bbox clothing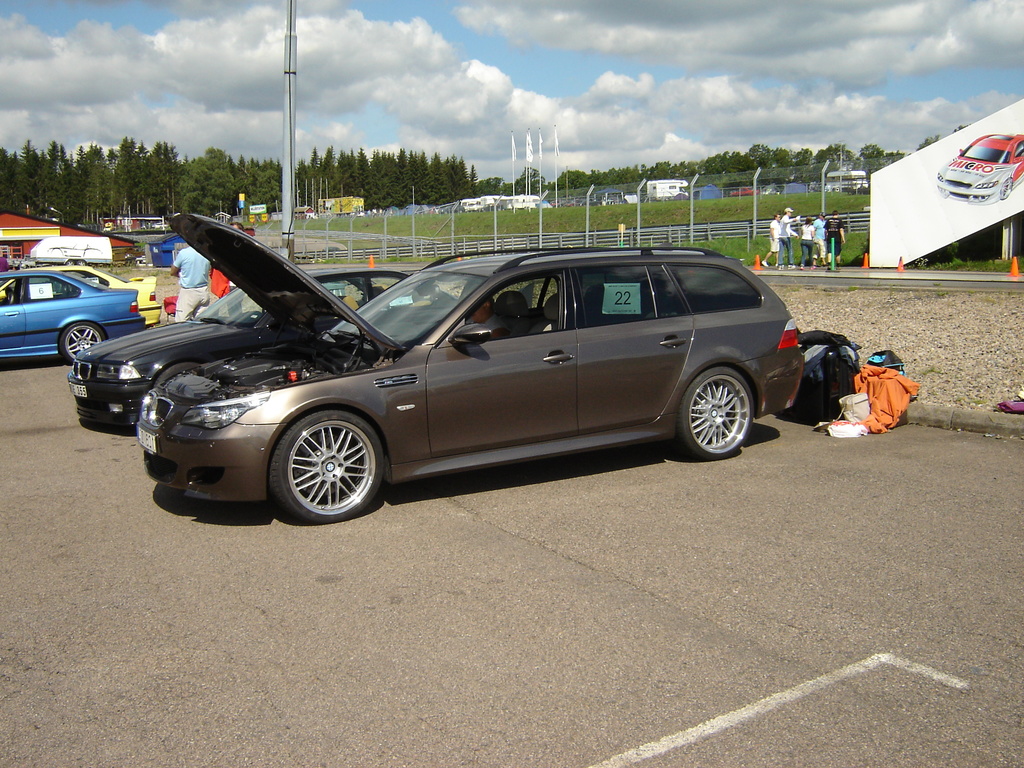
l=823, t=217, r=845, b=257
